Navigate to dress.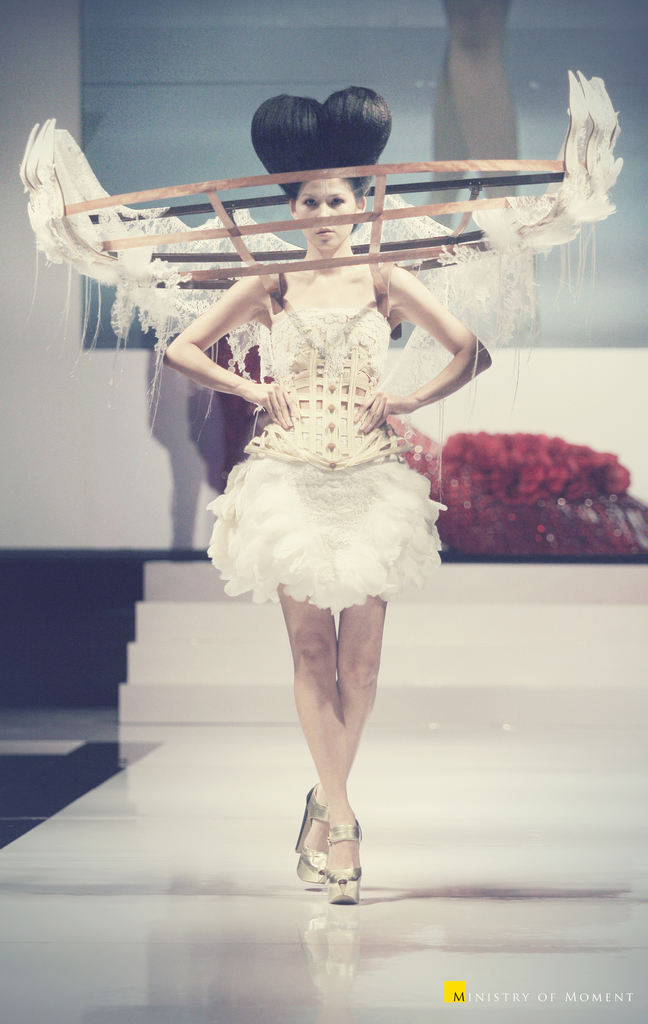
Navigation target: bbox(173, 282, 448, 618).
